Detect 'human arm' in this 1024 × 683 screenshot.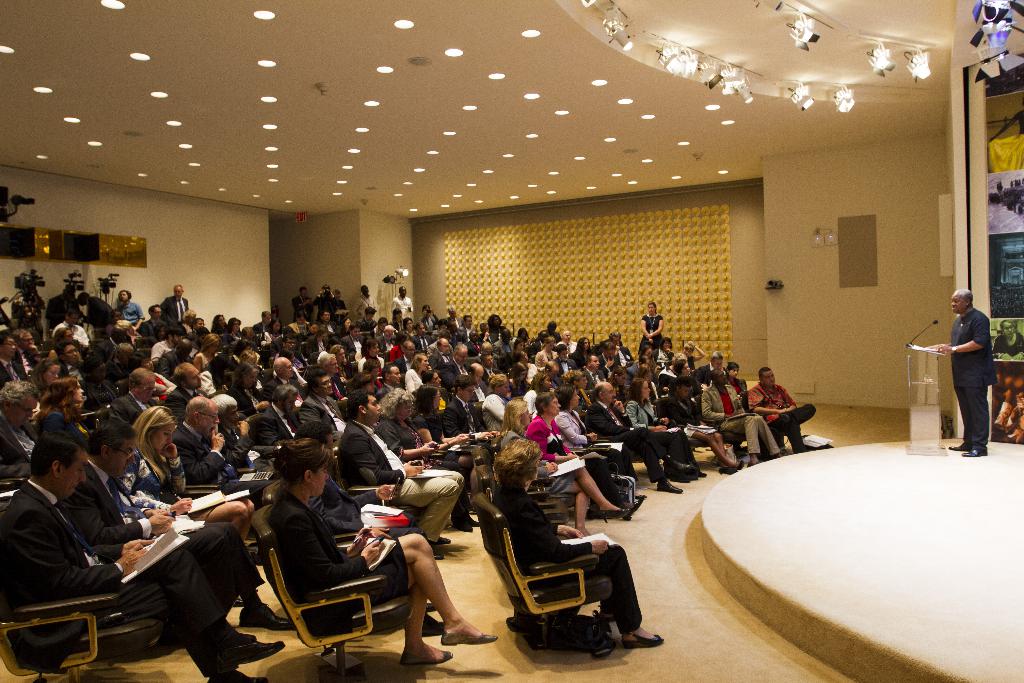
Detection: 91:534:147:557.
